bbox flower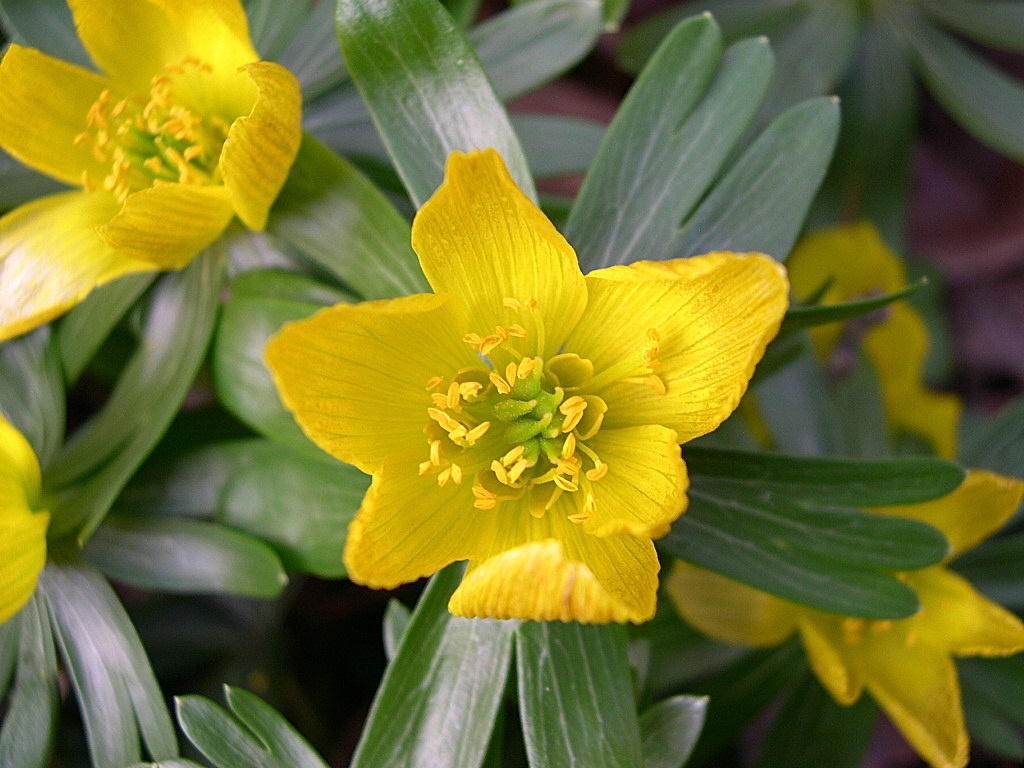
crop(0, 0, 301, 344)
